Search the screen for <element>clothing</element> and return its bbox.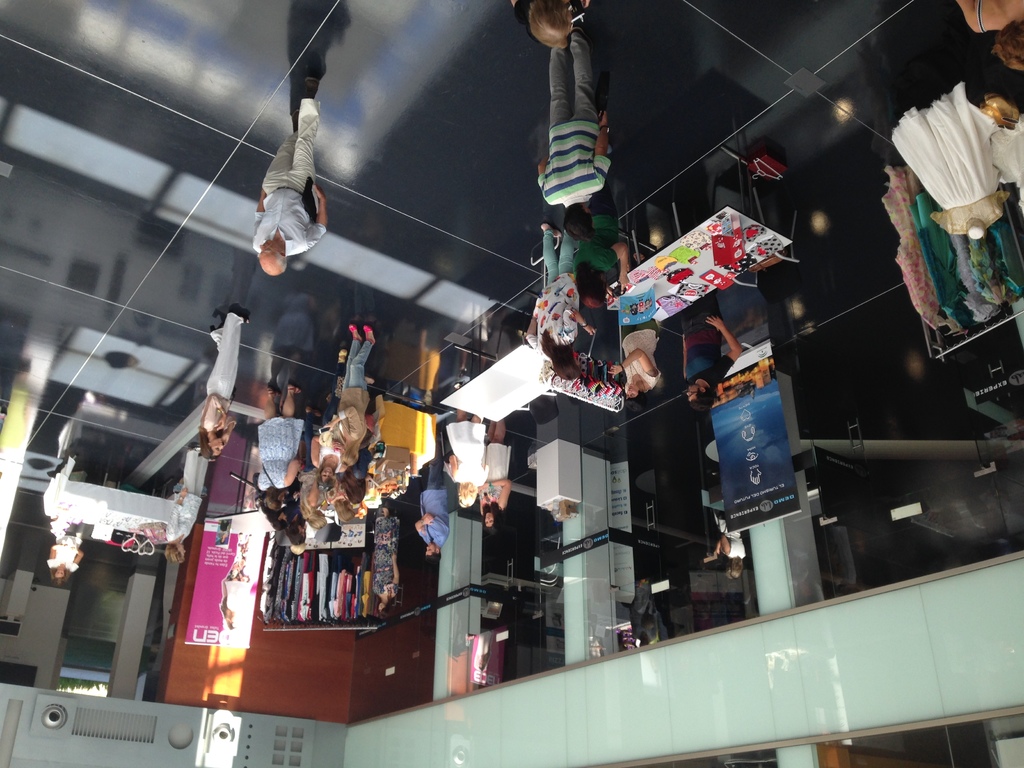
Found: (170,451,207,541).
